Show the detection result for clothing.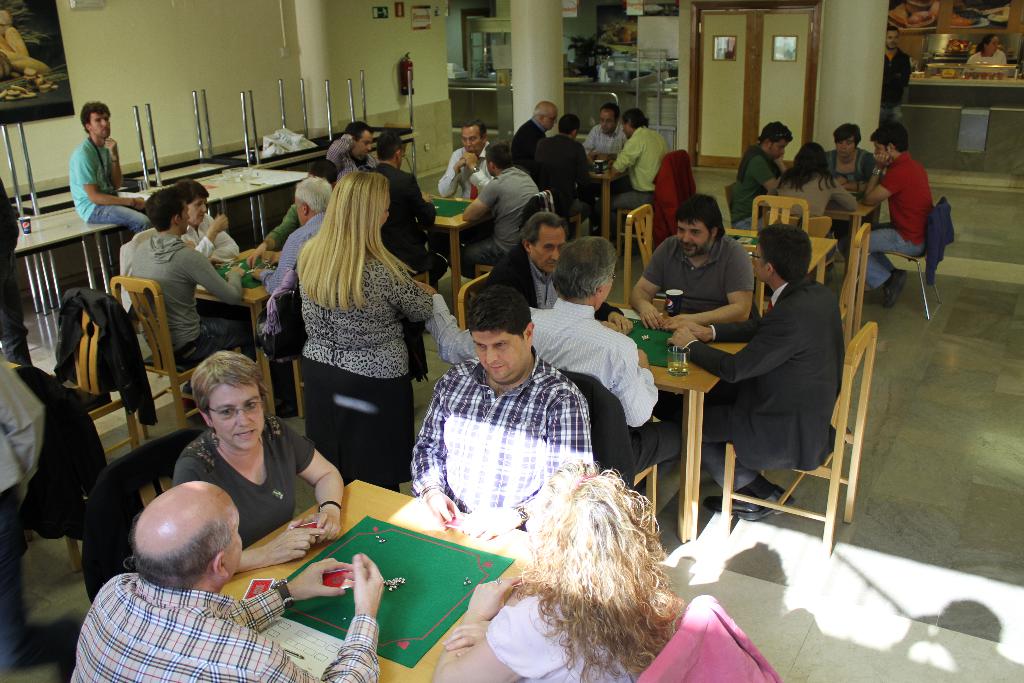
614,124,658,224.
